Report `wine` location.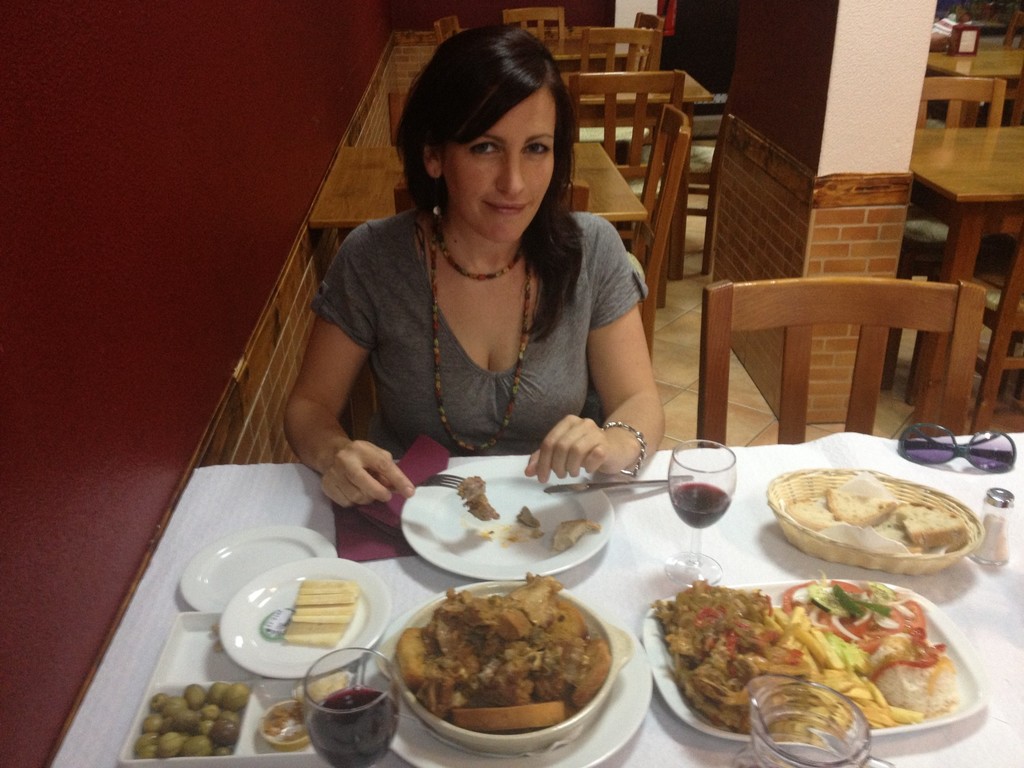
Report: 671:482:730:532.
